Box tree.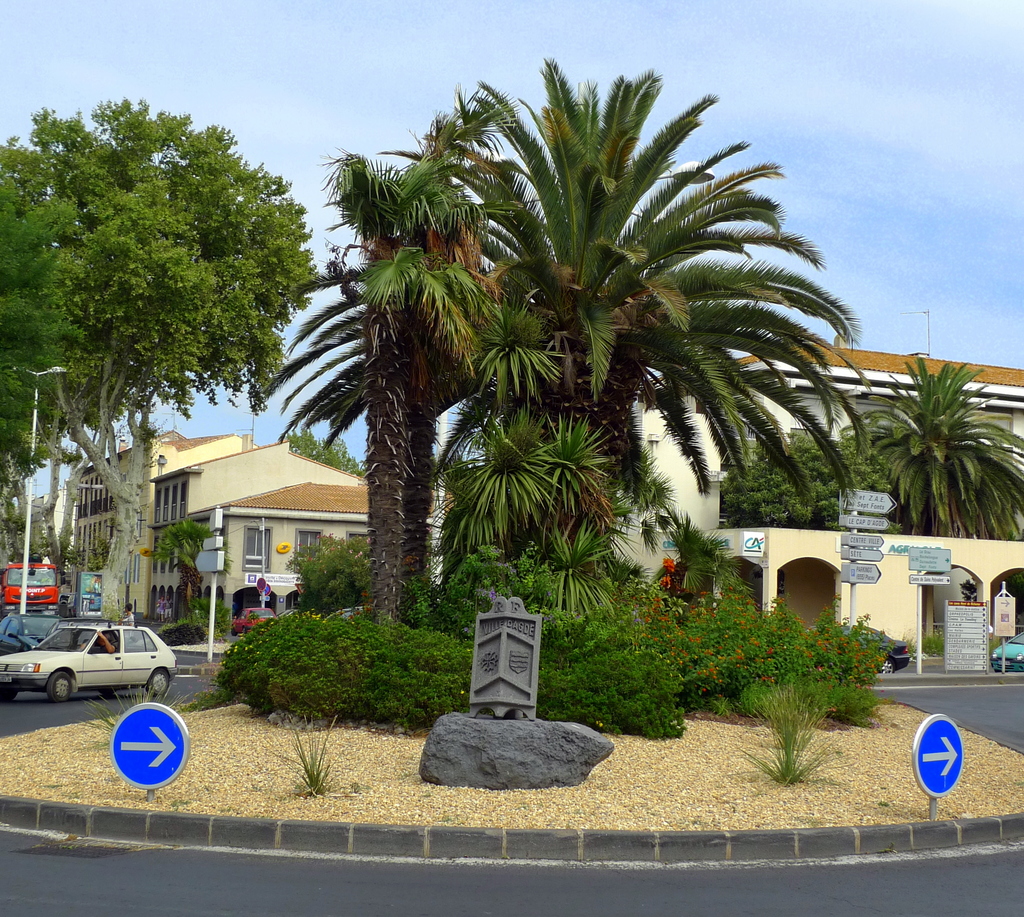
25 95 323 591.
